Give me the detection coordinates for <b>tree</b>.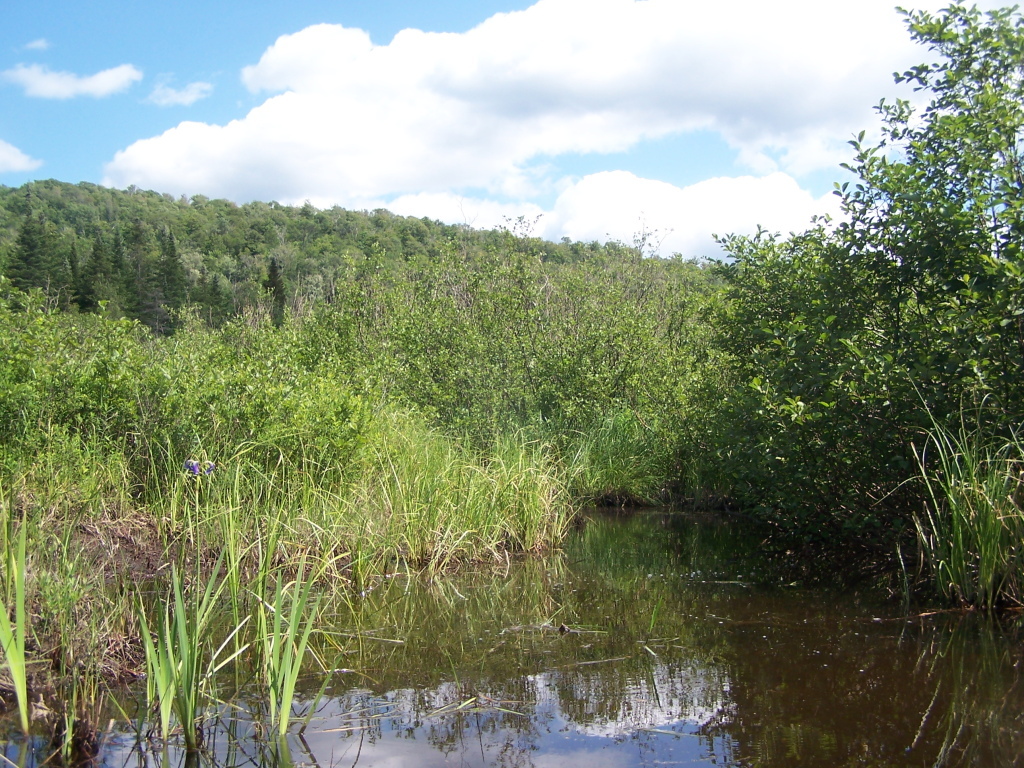
<bbox>735, 0, 1023, 583</bbox>.
